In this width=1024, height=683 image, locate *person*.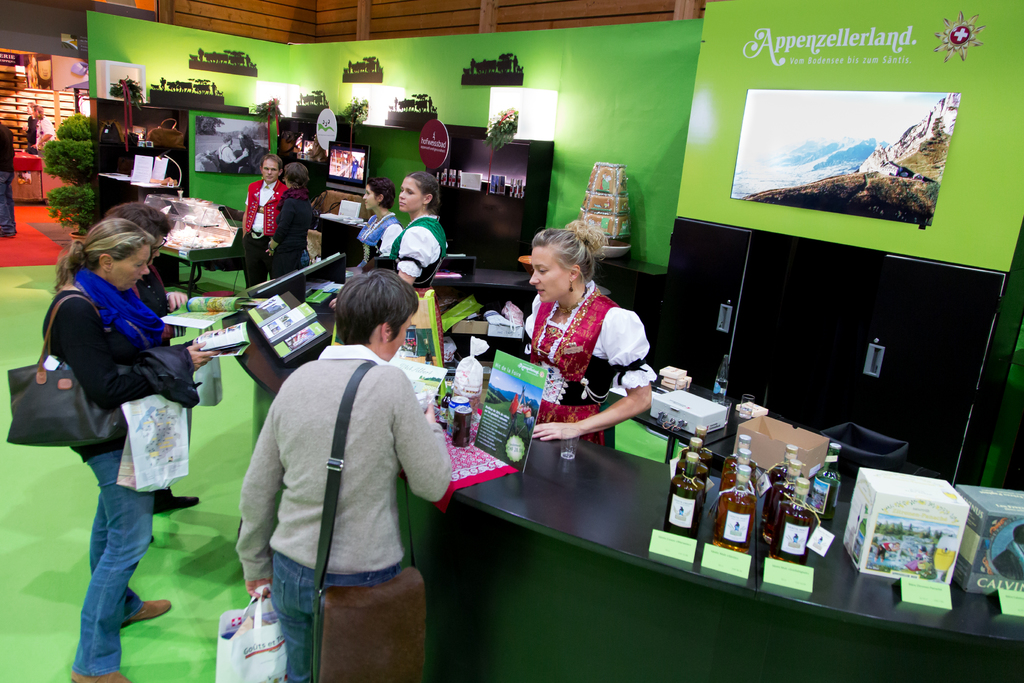
Bounding box: detection(235, 268, 451, 680).
